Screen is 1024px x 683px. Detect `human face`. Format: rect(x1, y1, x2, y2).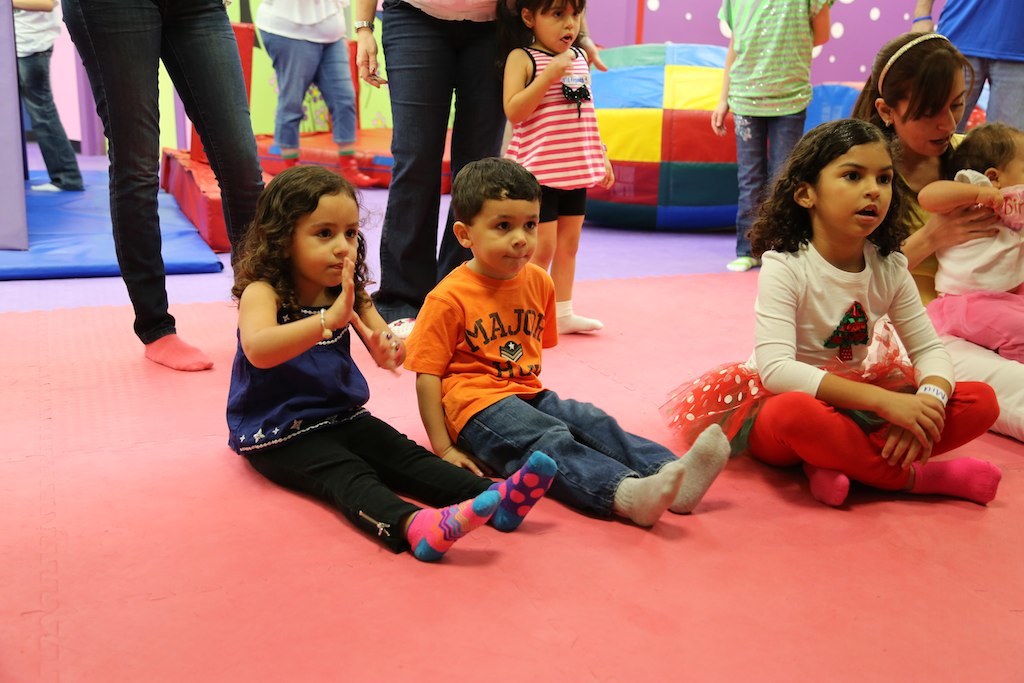
rect(295, 193, 364, 290).
